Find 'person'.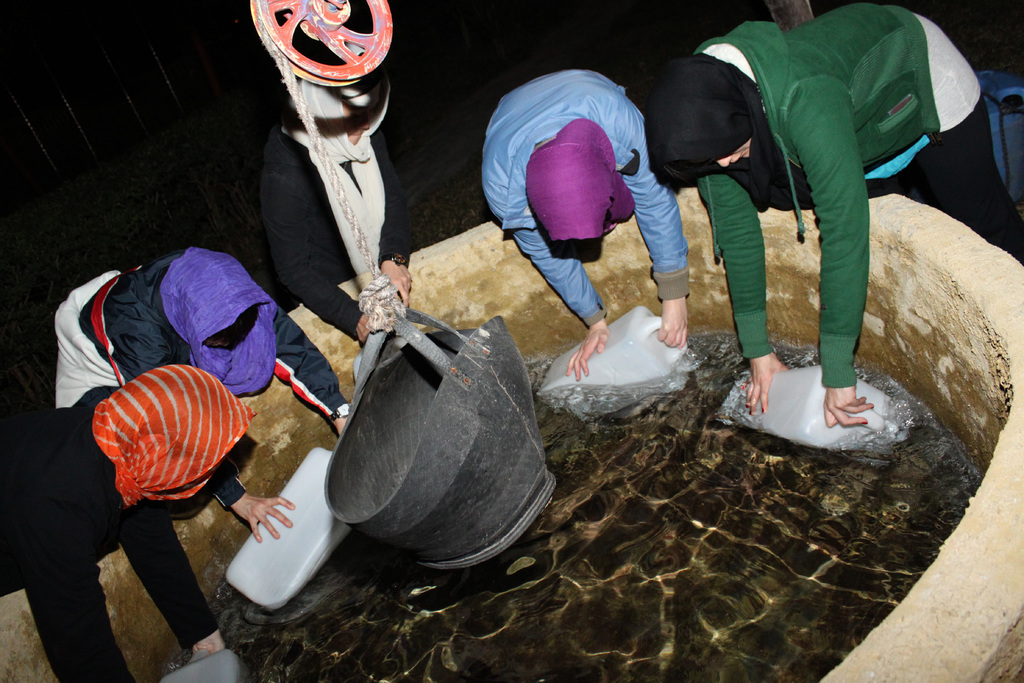
(left=645, top=0, right=1023, bottom=434).
